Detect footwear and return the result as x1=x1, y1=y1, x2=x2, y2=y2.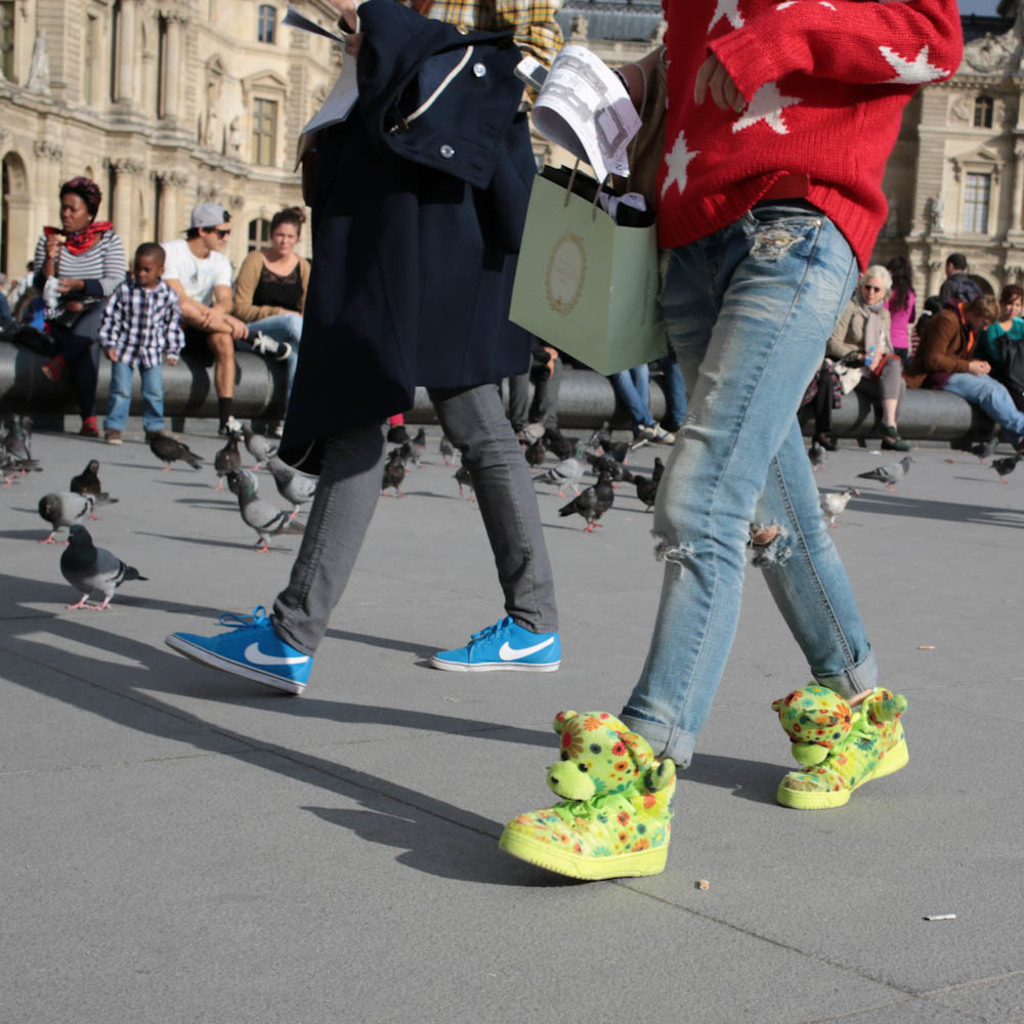
x1=251, y1=330, x2=291, y2=361.
